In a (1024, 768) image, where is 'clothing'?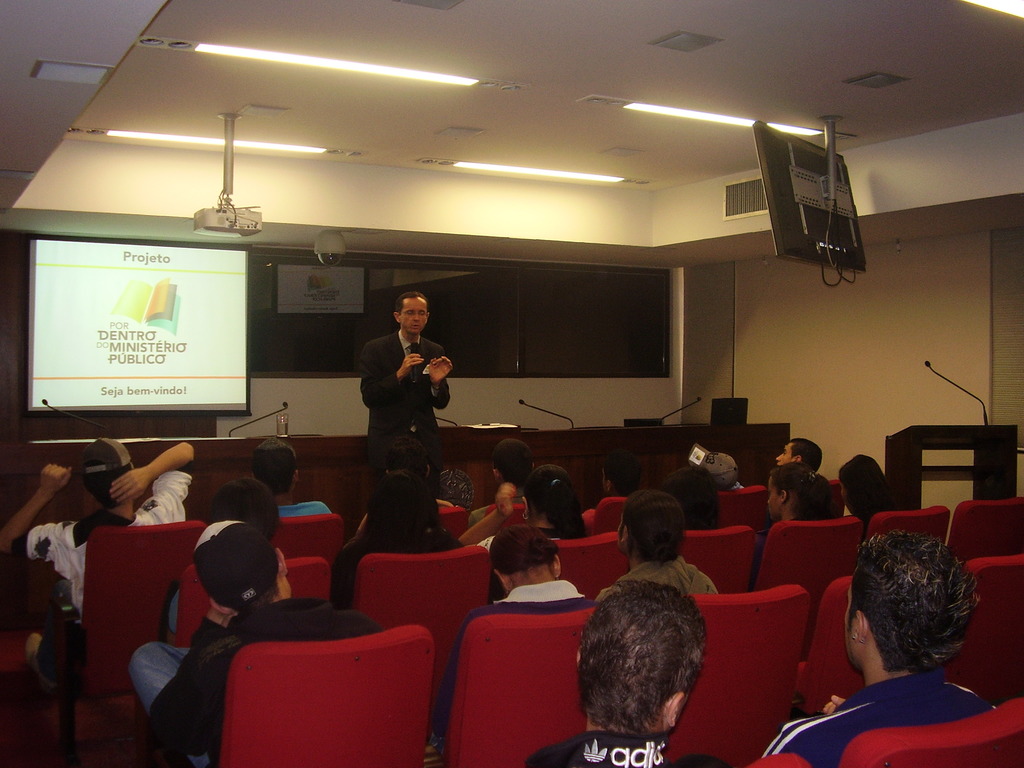
select_region(326, 527, 467, 602).
